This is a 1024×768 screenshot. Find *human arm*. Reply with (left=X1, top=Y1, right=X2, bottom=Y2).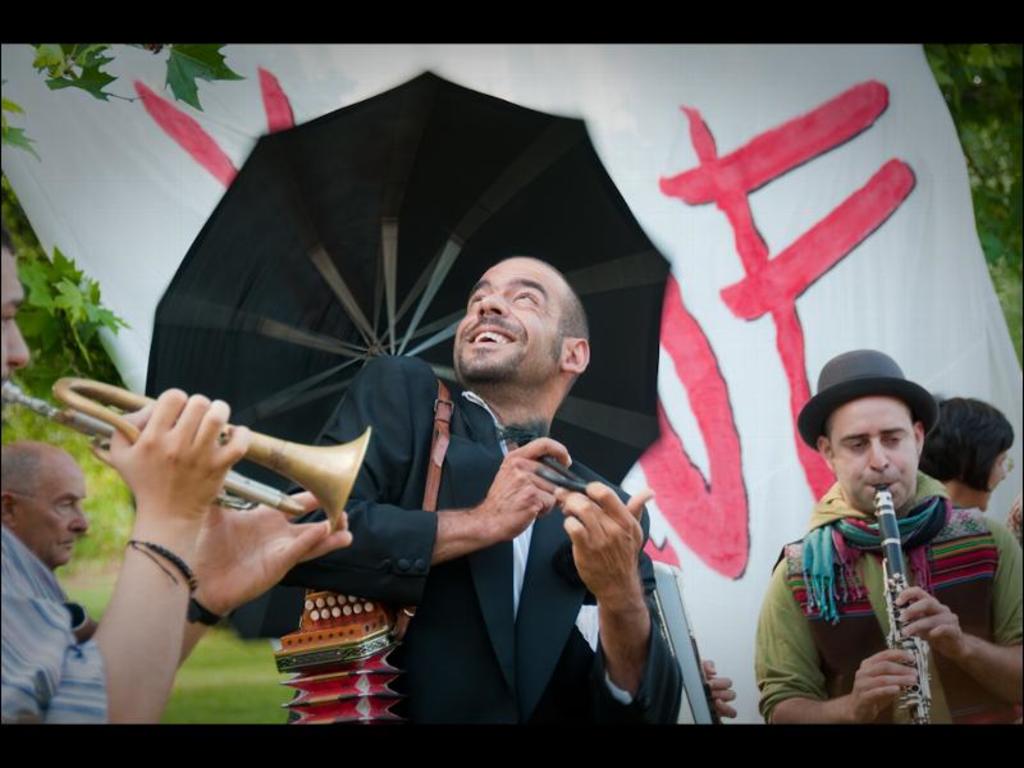
(left=548, top=461, right=669, bottom=736).
